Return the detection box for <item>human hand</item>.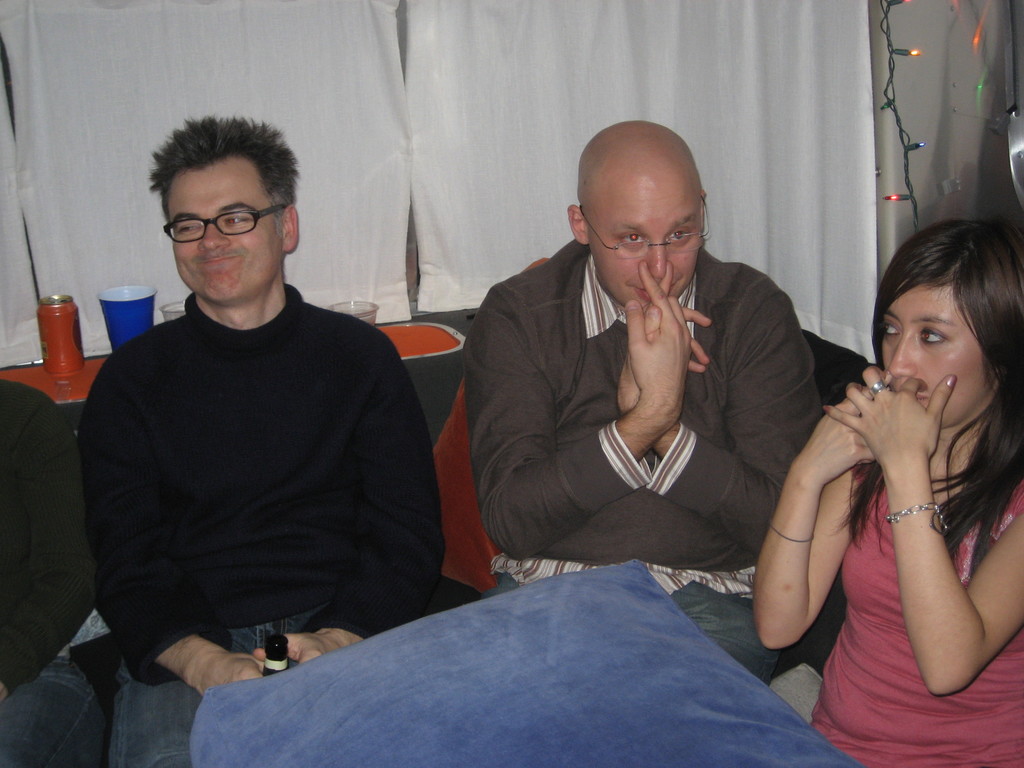
Rect(248, 631, 346, 667).
